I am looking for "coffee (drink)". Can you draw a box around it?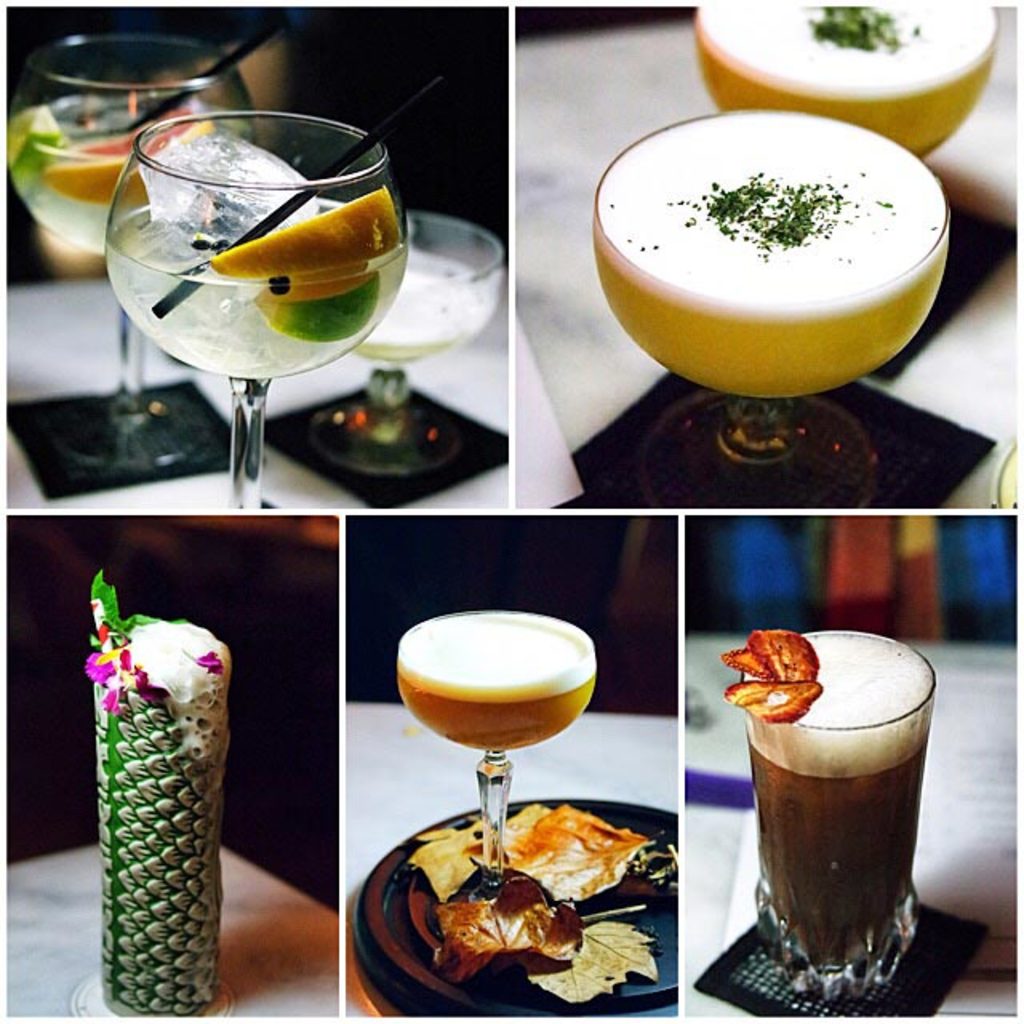
Sure, the bounding box is x1=722, y1=674, x2=933, y2=1002.
